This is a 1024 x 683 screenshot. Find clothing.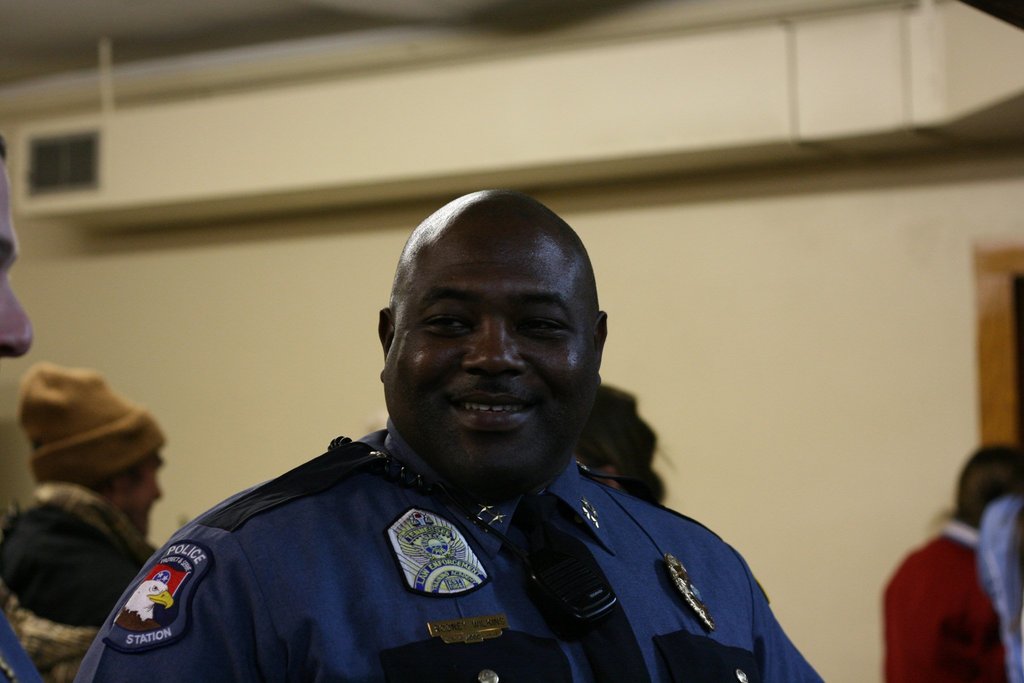
Bounding box: 881/519/1010/682.
